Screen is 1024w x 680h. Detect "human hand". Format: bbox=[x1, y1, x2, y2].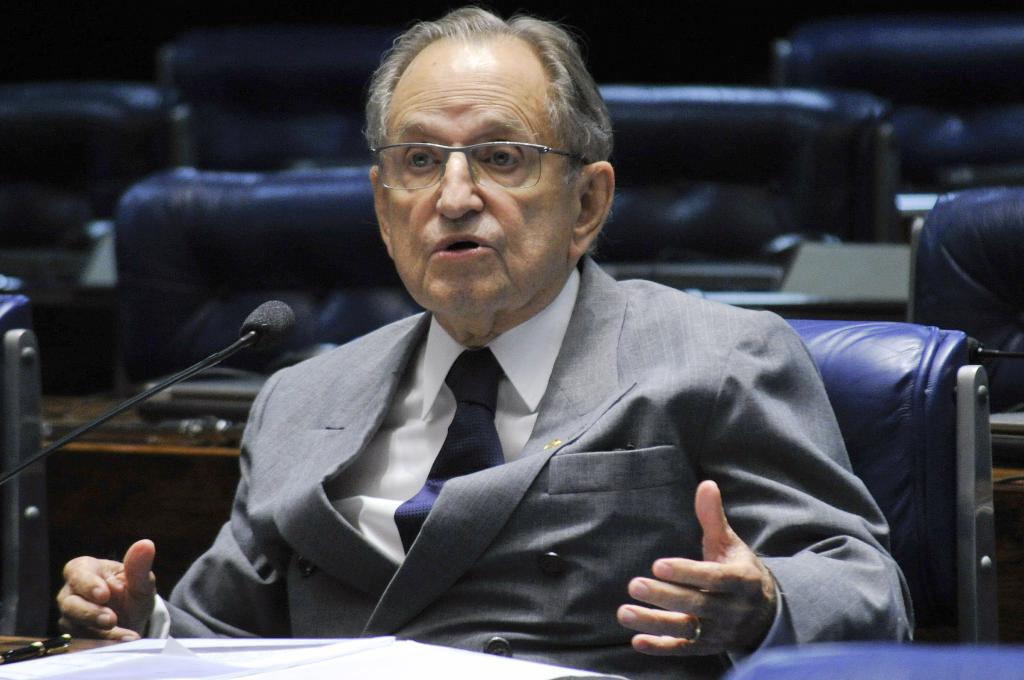
bbox=[56, 537, 157, 644].
